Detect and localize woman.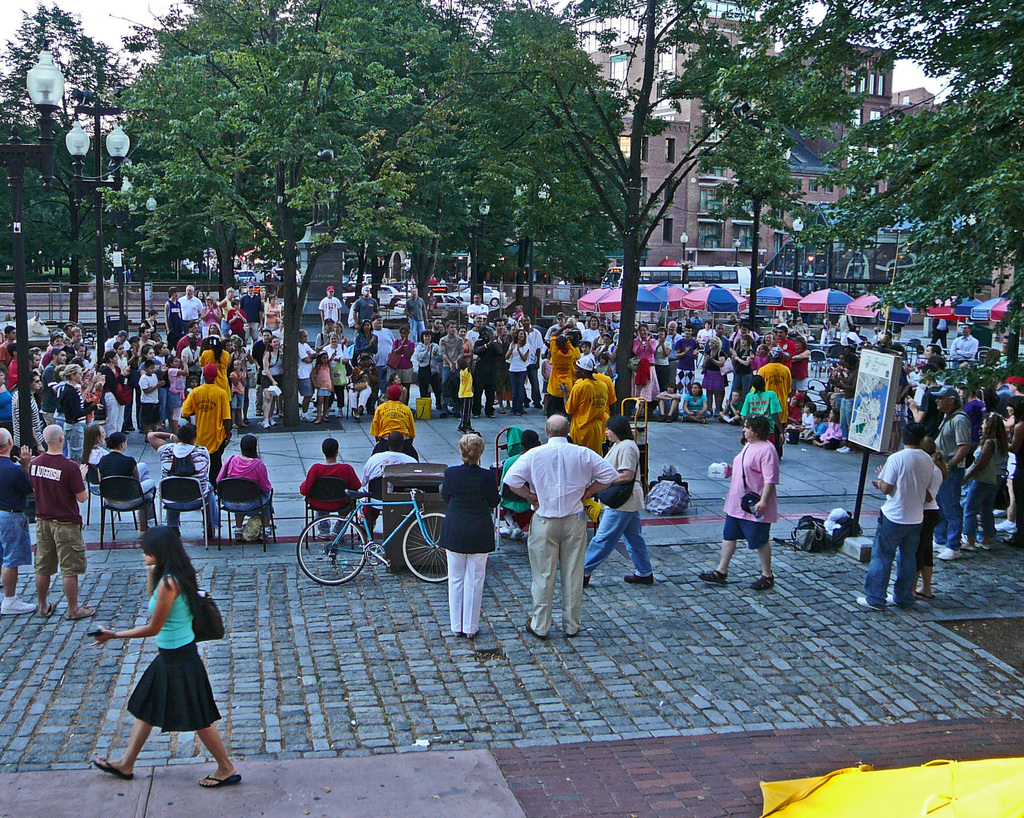
Localized at 963/413/1004/554.
